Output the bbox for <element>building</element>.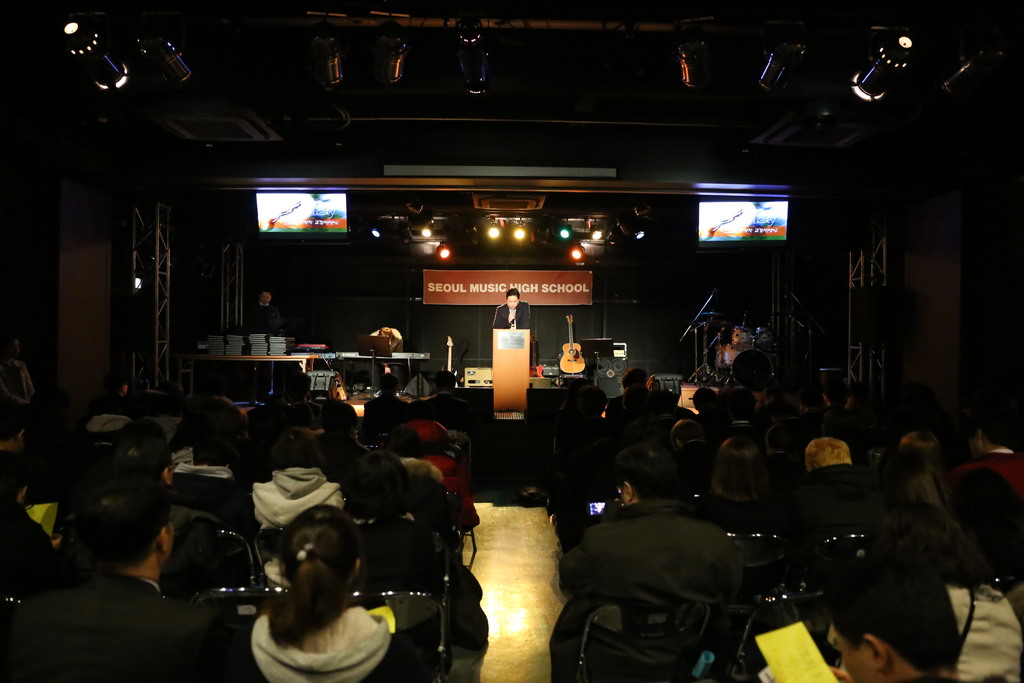
<box>0,0,1023,682</box>.
